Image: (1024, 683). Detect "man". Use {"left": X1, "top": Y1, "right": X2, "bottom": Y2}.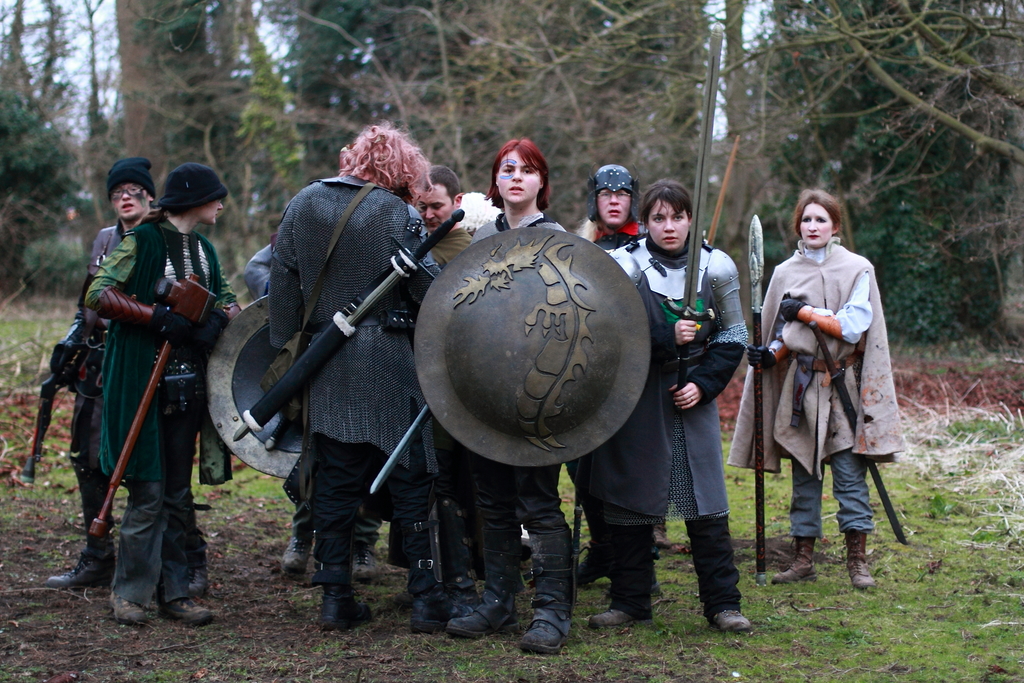
{"left": 574, "top": 161, "right": 646, "bottom": 587}.
